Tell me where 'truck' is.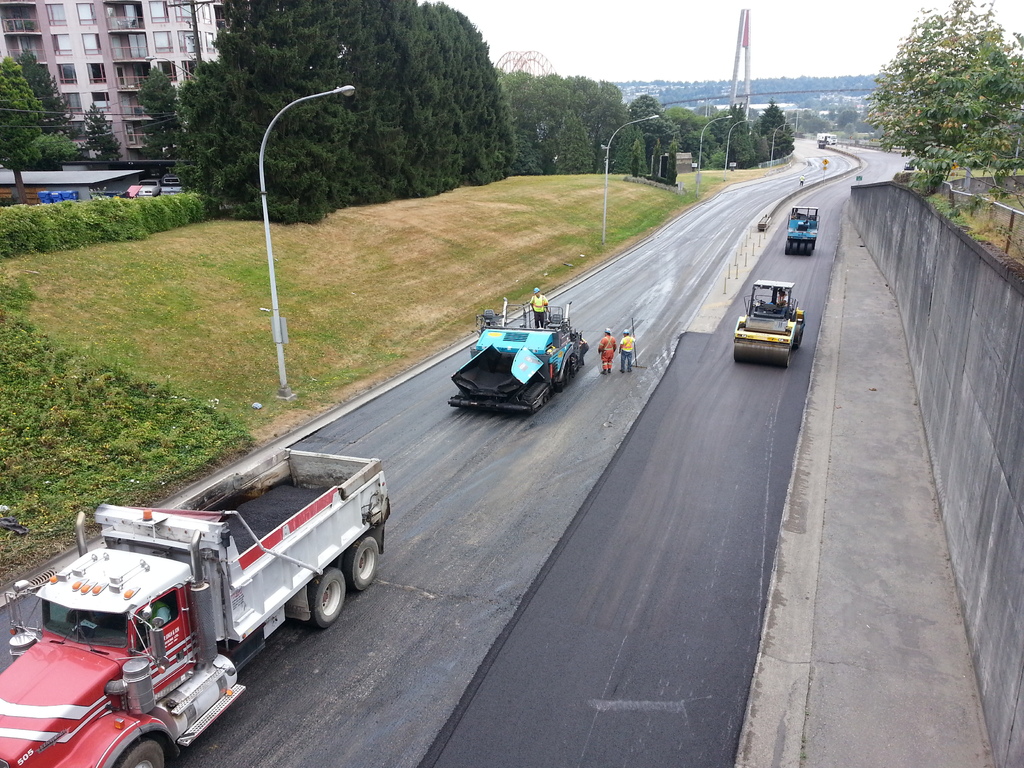
'truck' is at <region>0, 440, 387, 767</region>.
